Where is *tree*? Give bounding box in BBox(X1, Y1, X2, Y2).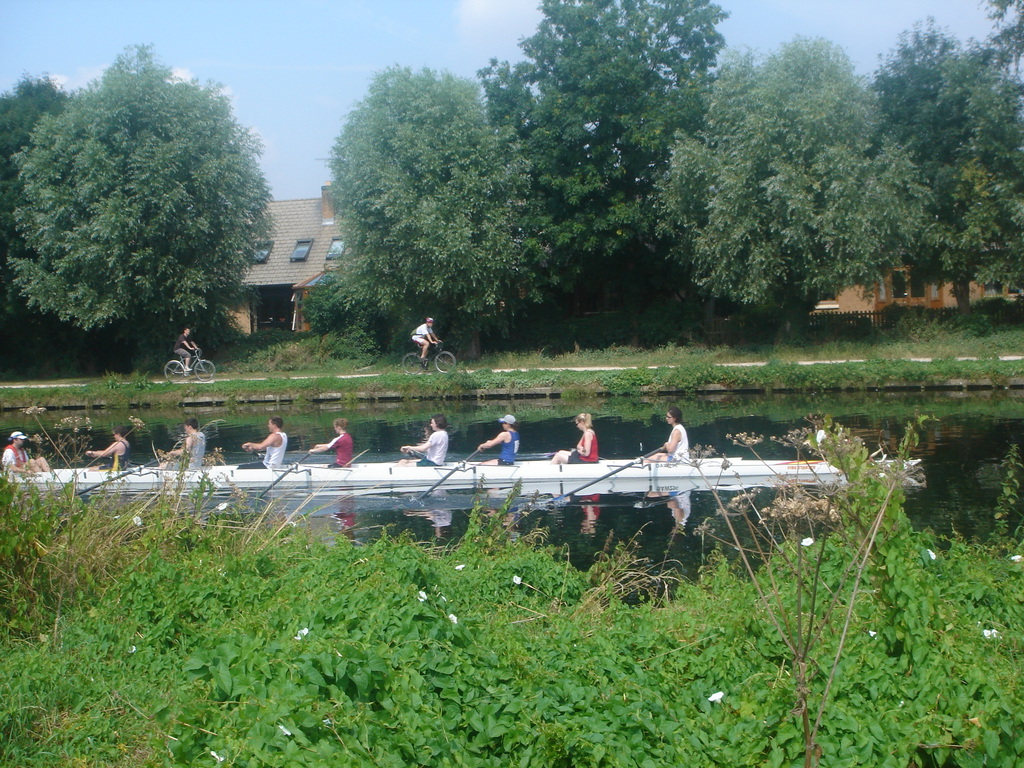
BBox(652, 26, 935, 344).
